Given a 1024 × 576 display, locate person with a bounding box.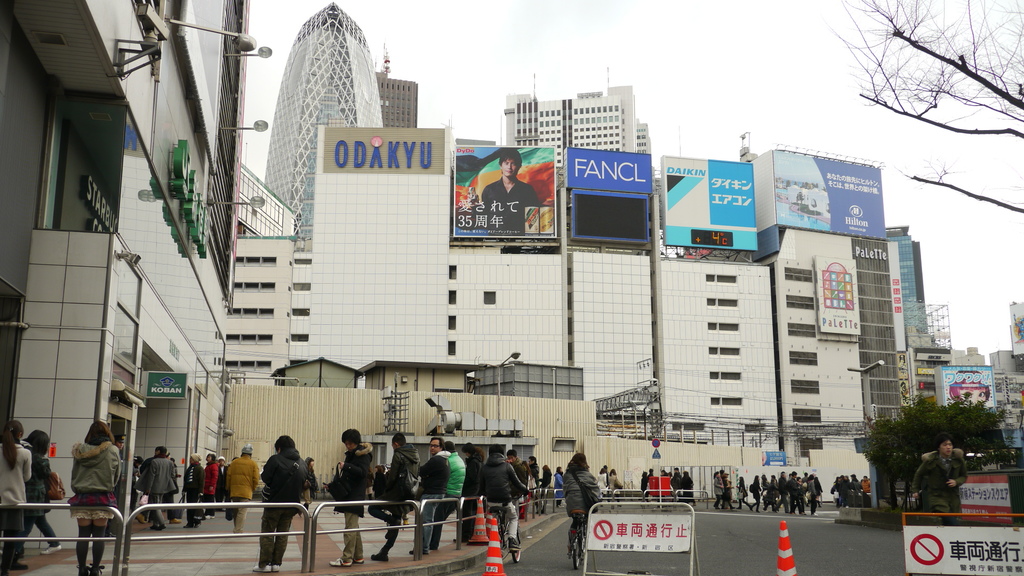
Located: box(481, 145, 544, 233).
